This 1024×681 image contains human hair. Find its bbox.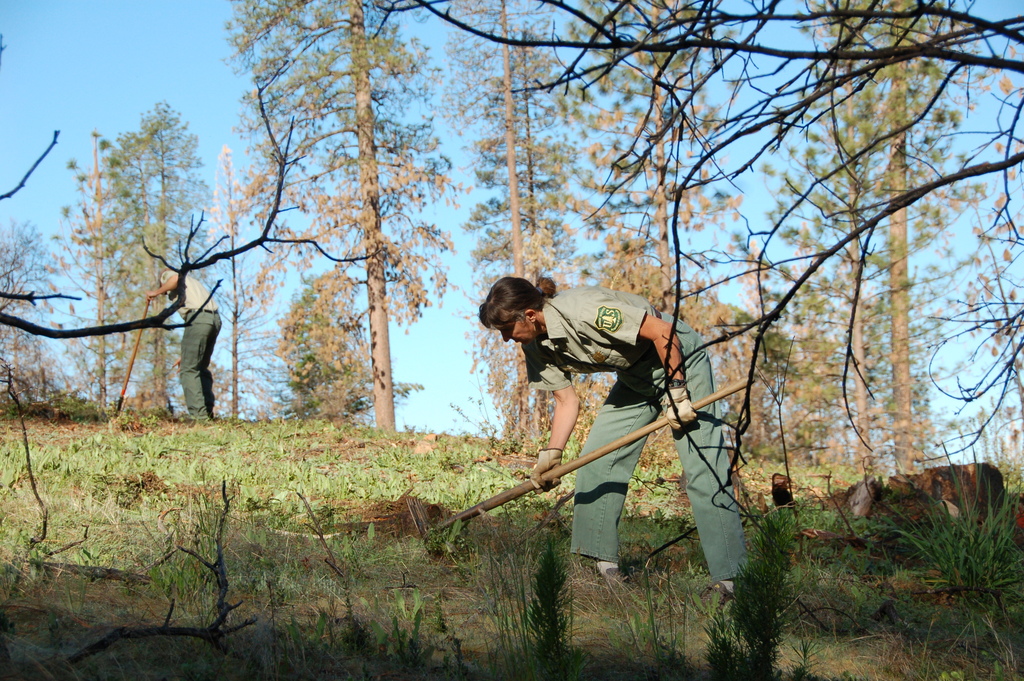
[left=476, top=274, right=548, bottom=332].
